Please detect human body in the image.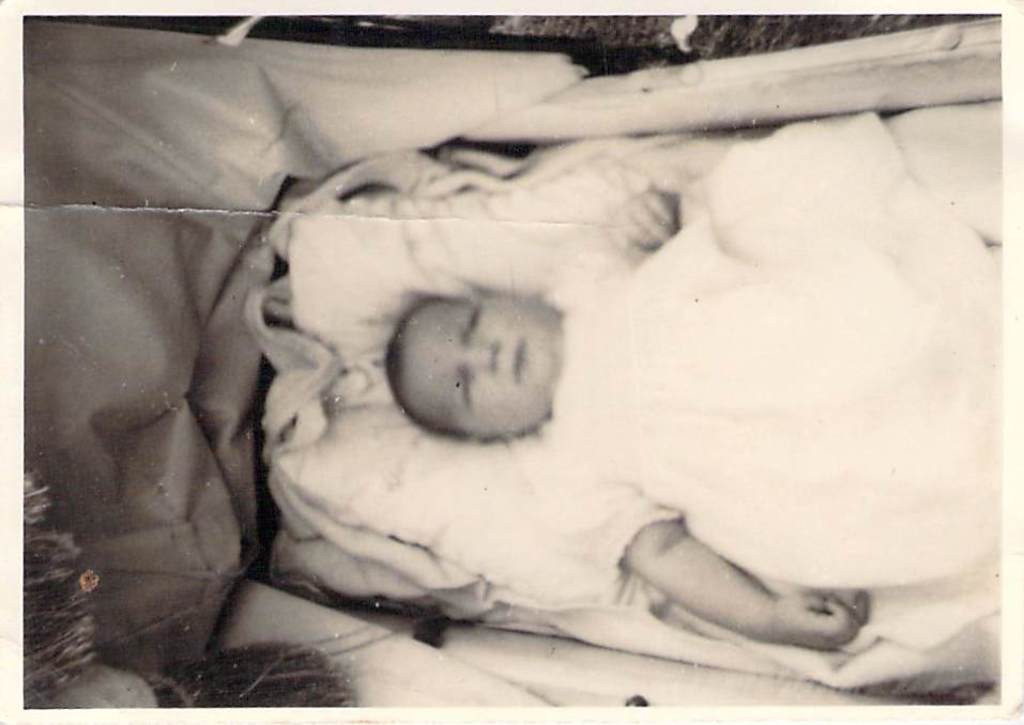
<bbox>381, 186, 1017, 651</bbox>.
